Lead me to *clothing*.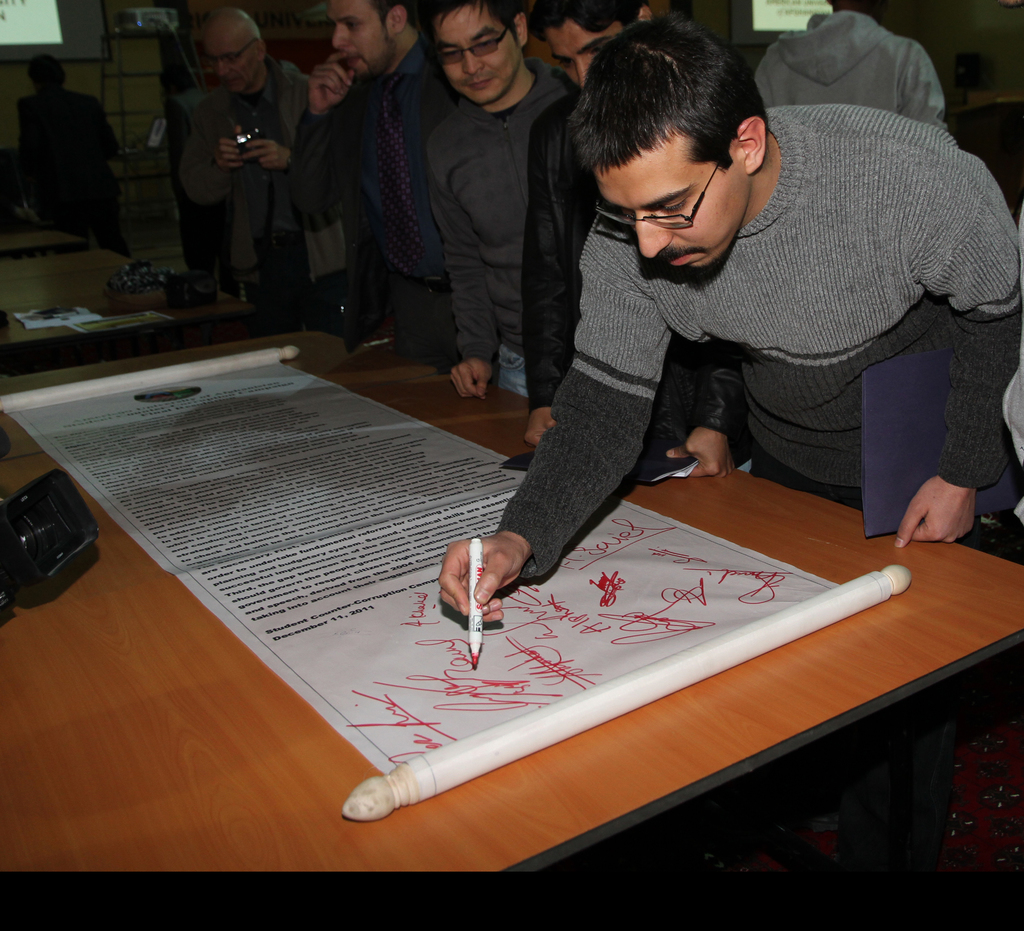
Lead to [left=524, top=66, right=605, bottom=396].
